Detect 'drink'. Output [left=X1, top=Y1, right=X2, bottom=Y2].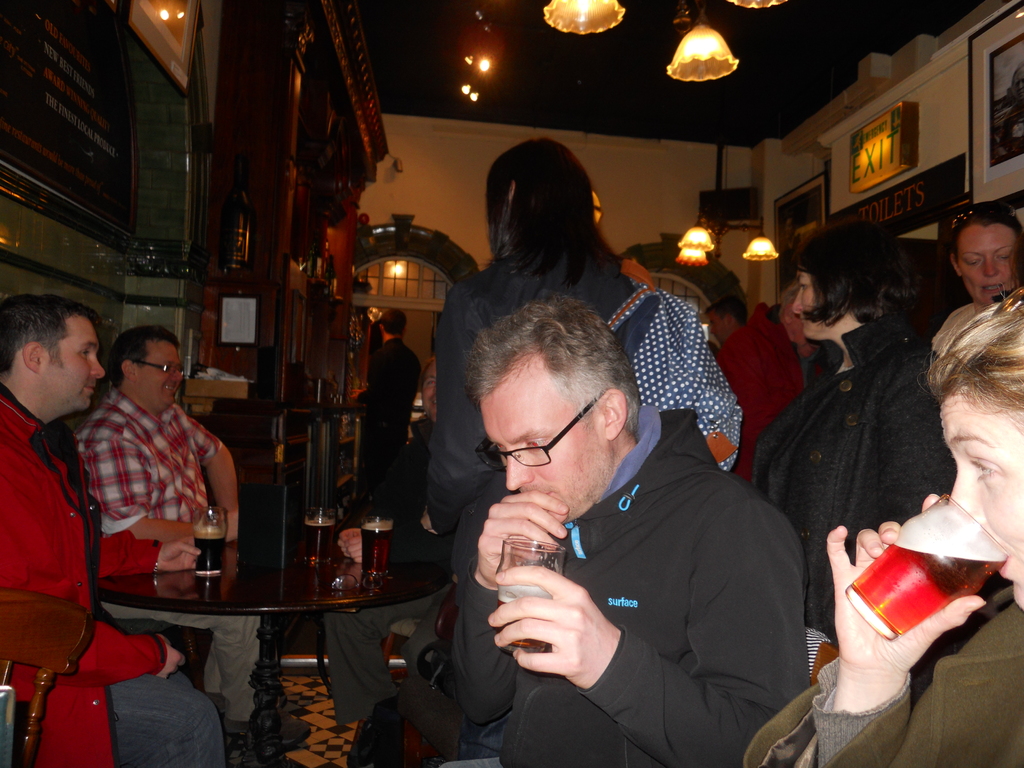
[left=492, top=591, right=547, bottom=655].
